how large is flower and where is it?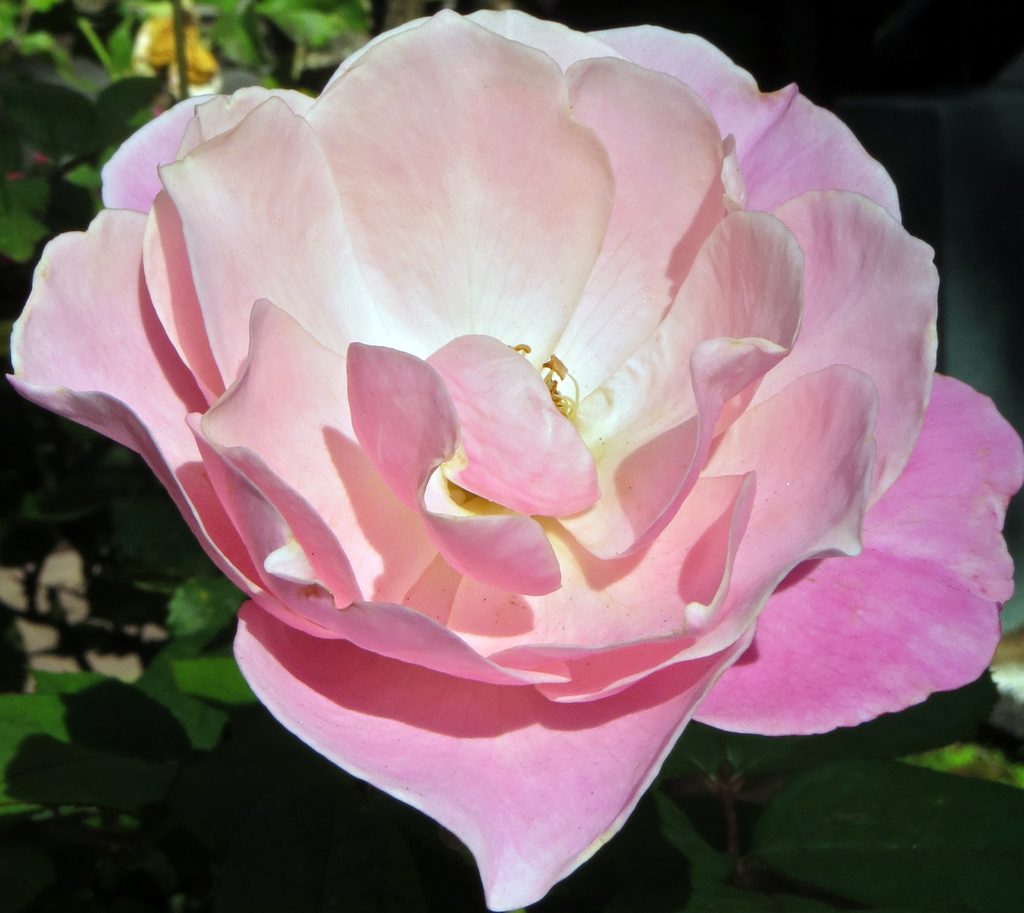
Bounding box: (x1=17, y1=3, x2=971, y2=866).
